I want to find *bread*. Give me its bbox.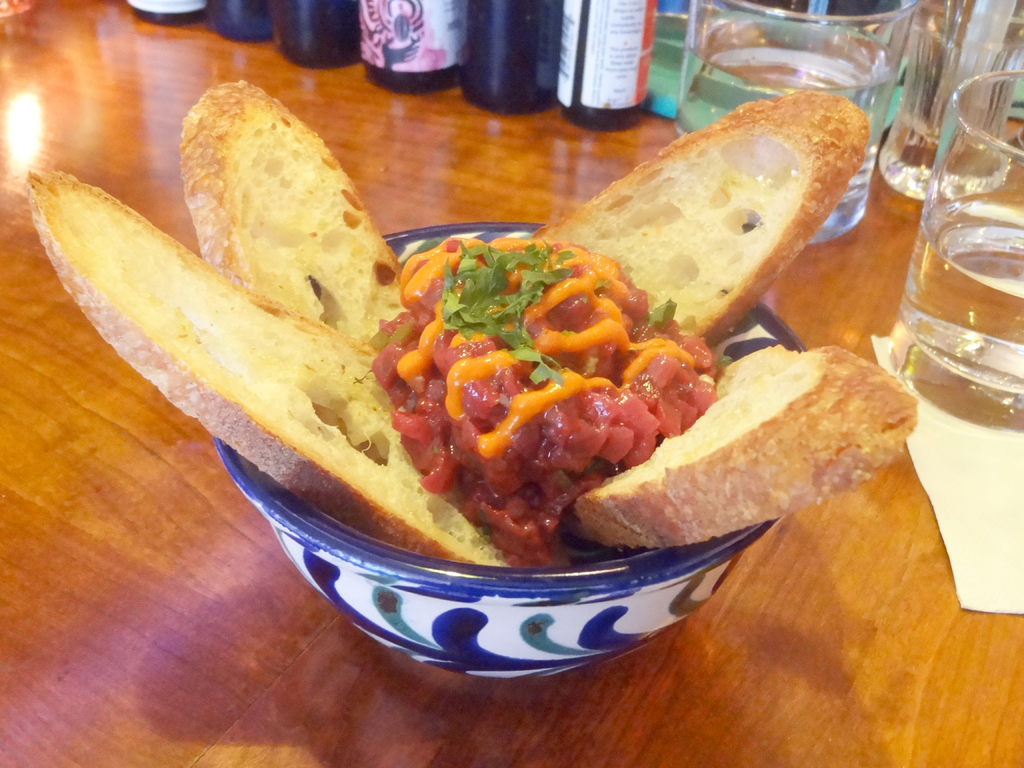
30 173 509 568.
